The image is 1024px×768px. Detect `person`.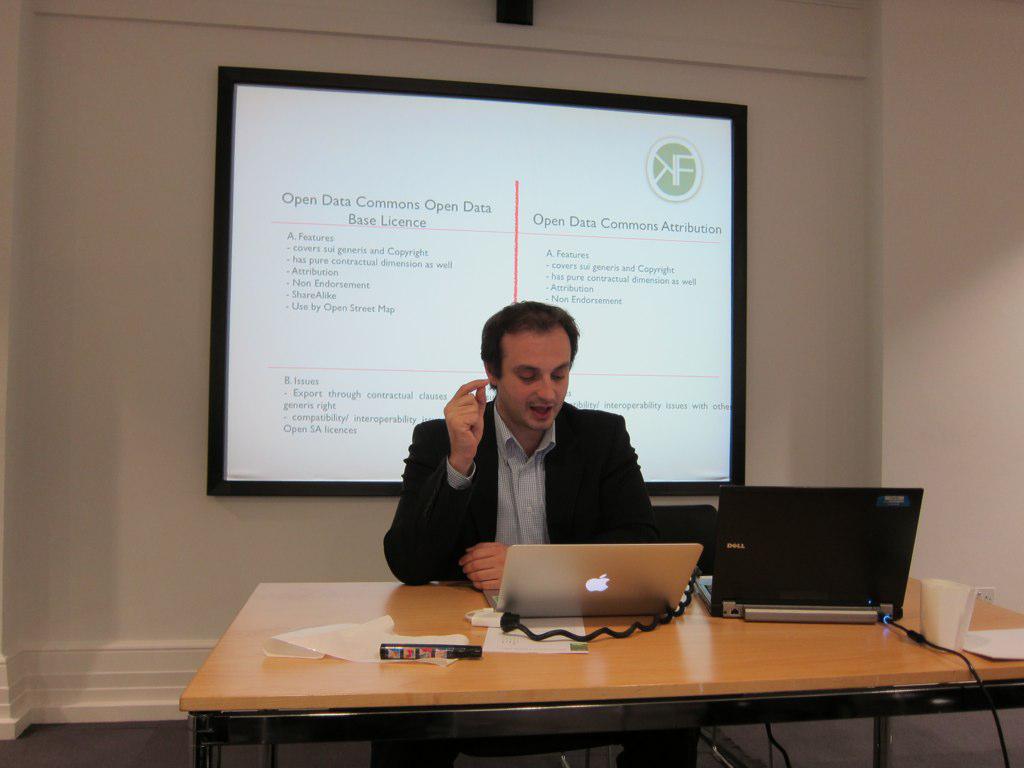
Detection: x1=387, y1=302, x2=661, y2=616.
